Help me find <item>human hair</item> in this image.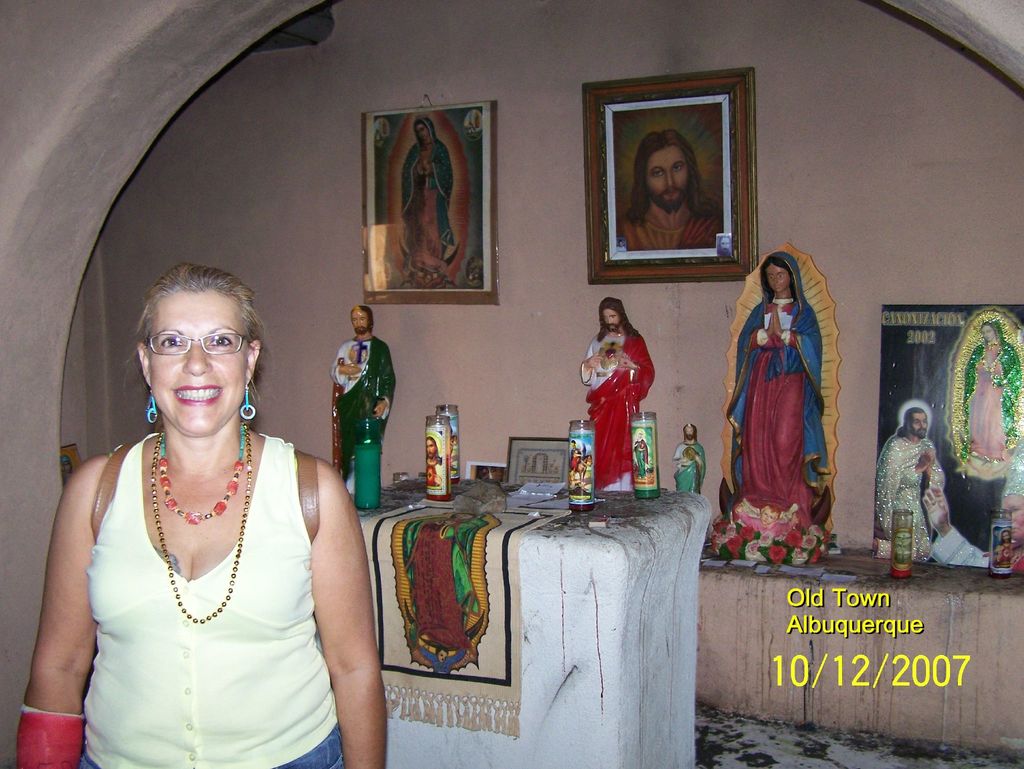
Found it: x1=895 y1=405 x2=929 y2=437.
